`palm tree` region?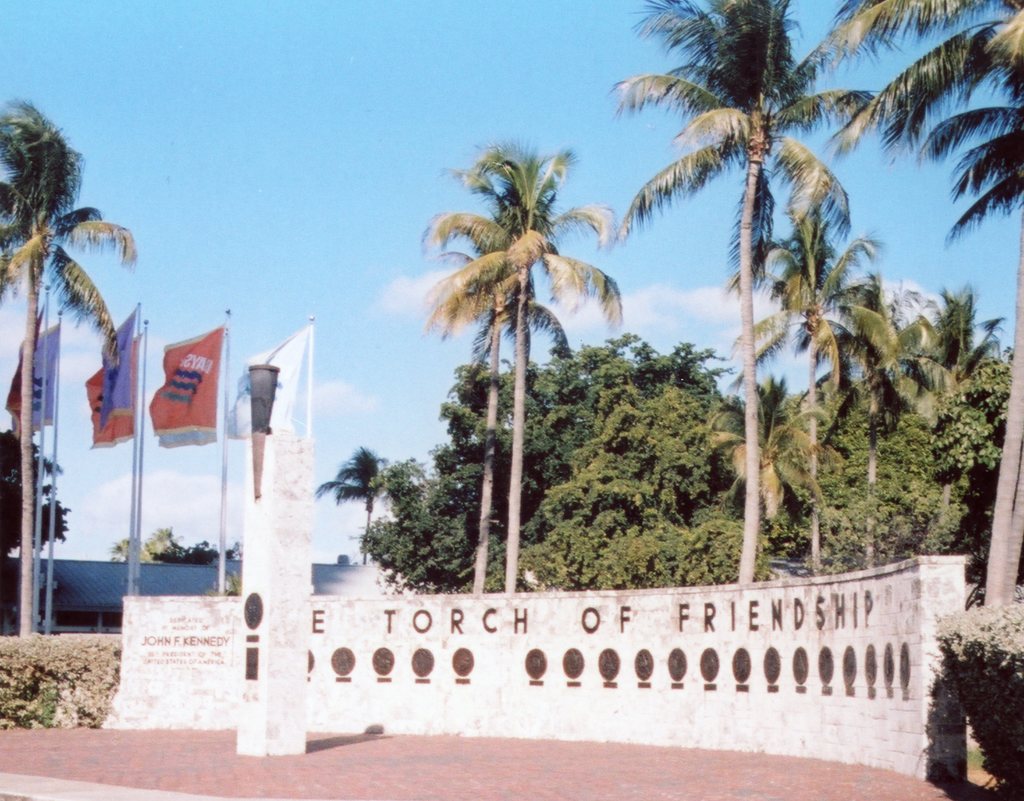
pyautogui.locateOnScreen(863, 3, 1023, 623)
